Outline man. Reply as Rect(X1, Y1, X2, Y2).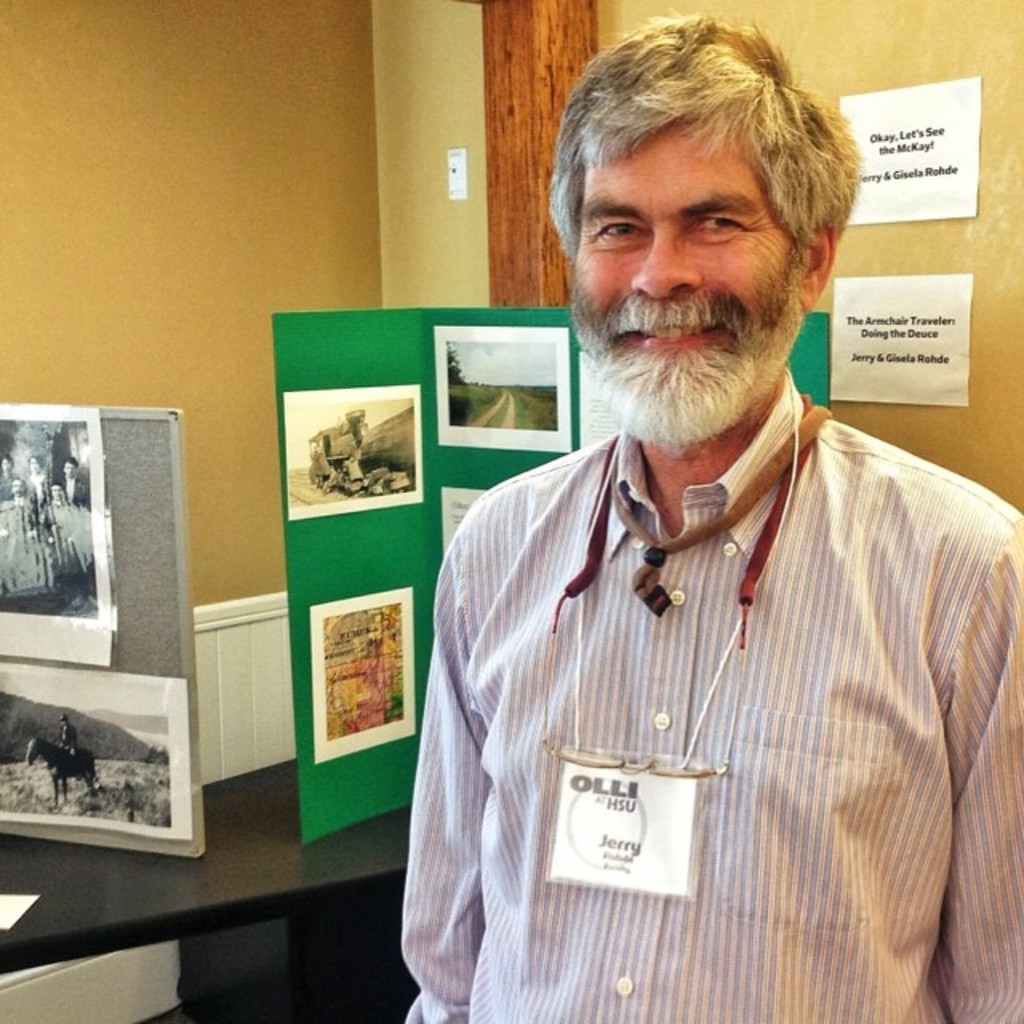
Rect(51, 453, 90, 507).
